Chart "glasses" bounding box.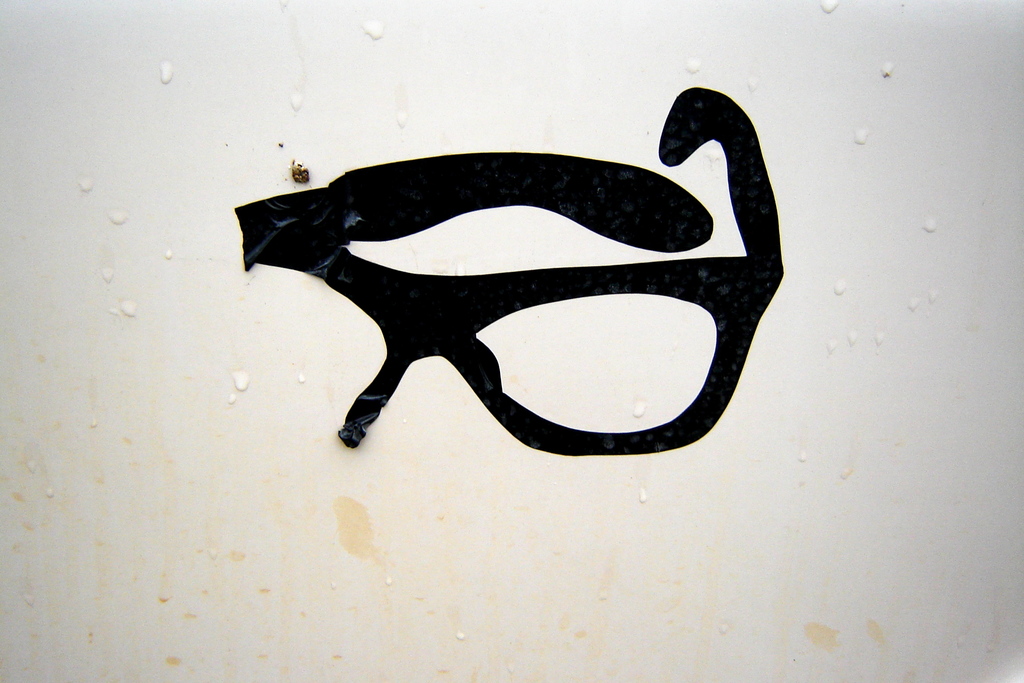
Charted: rect(250, 161, 811, 445).
